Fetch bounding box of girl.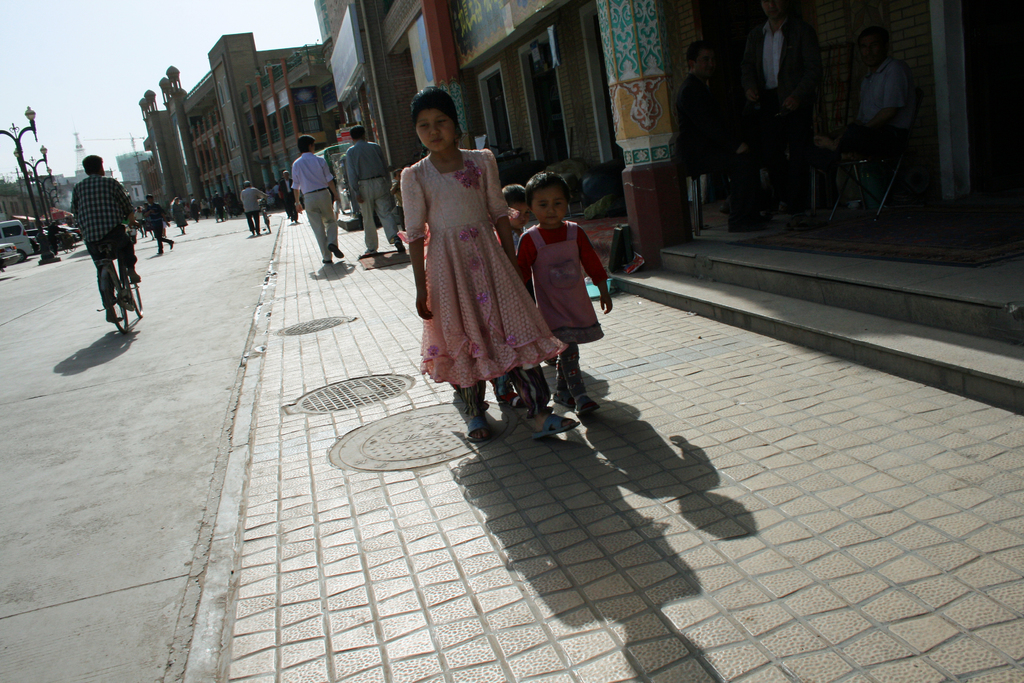
Bbox: x1=400, y1=85, x2=563, y2=442.
